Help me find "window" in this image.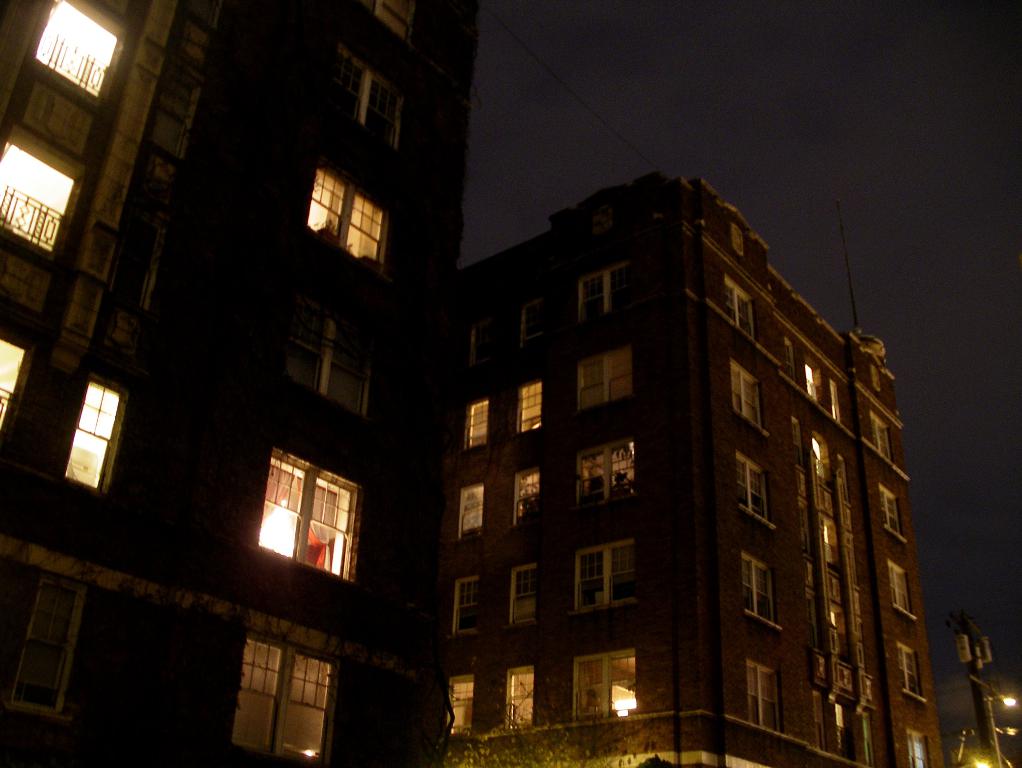
Found it: Rect(28, 0, 127, 102).
